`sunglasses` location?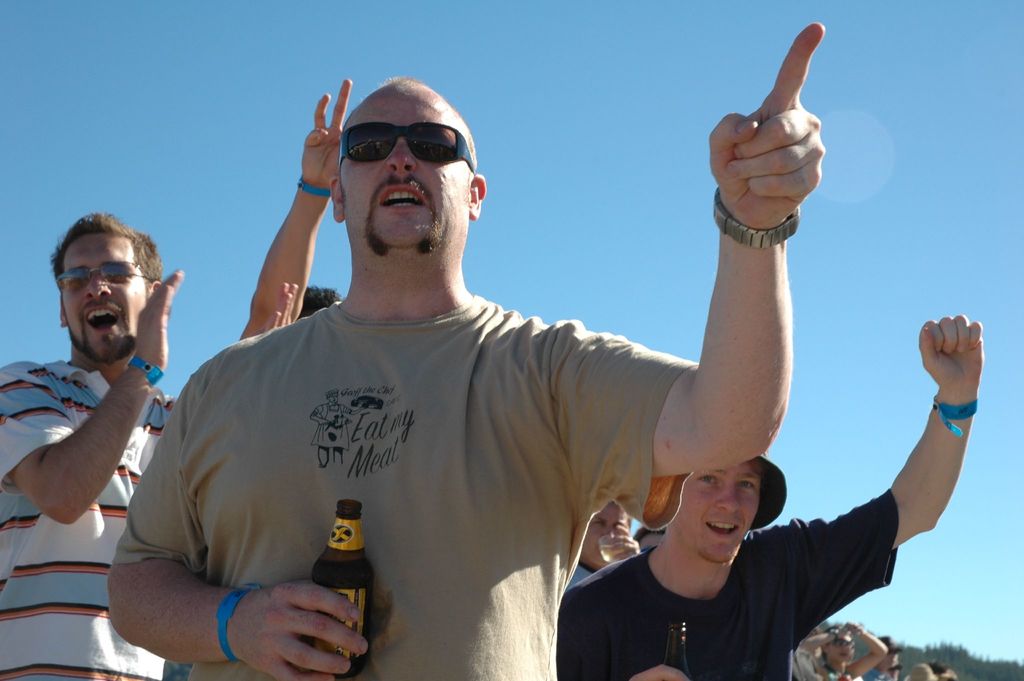
l=334, t=117, r=471, b=168
